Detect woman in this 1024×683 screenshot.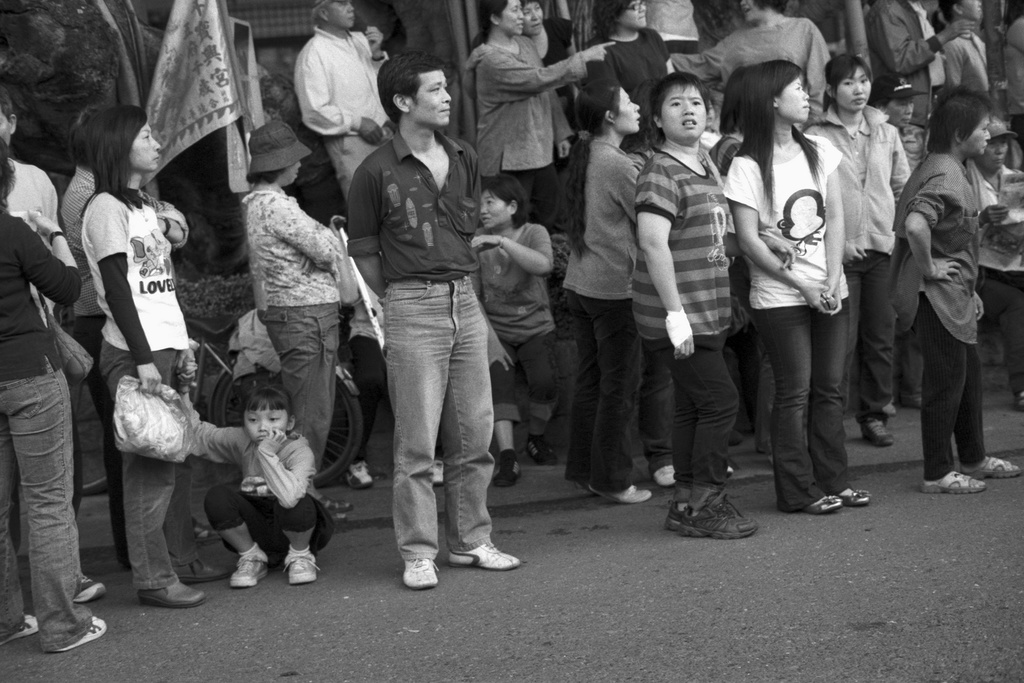
Detection: 664:0:828:144.
